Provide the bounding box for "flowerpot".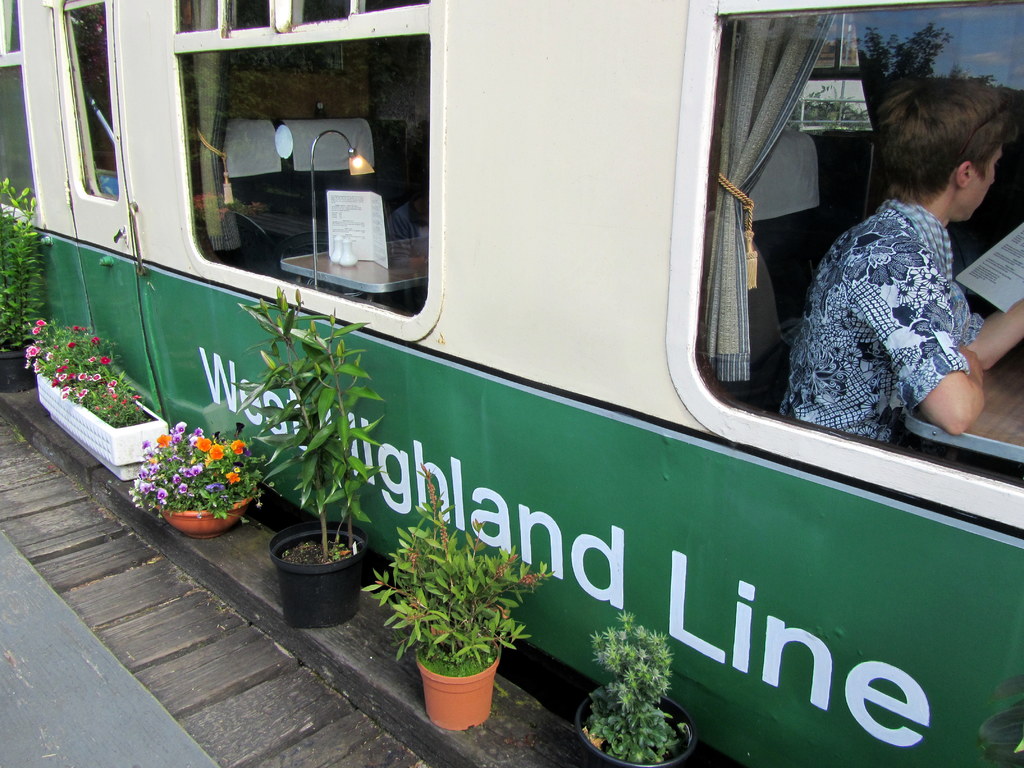
<box>0,338,40,396</box>.
